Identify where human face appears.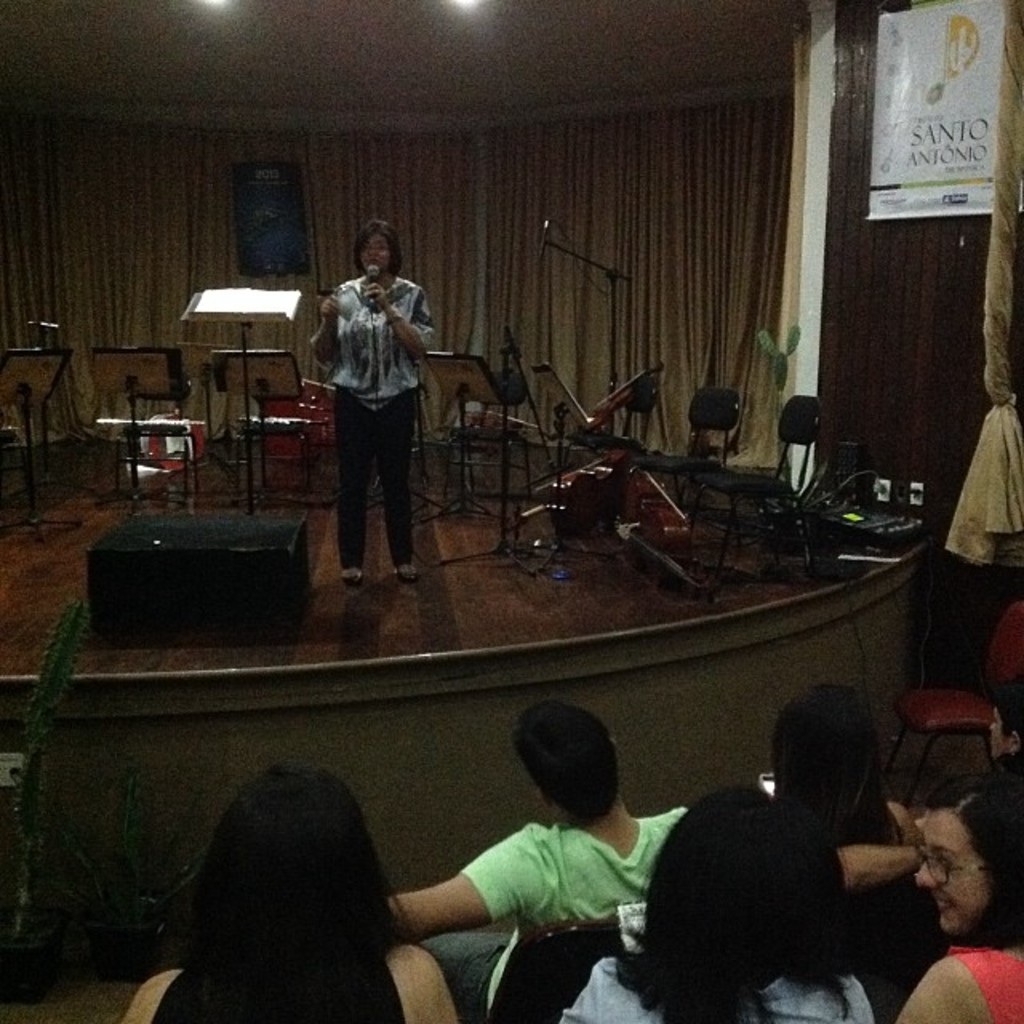
Appears at locate(360, 232, 390, 274).
